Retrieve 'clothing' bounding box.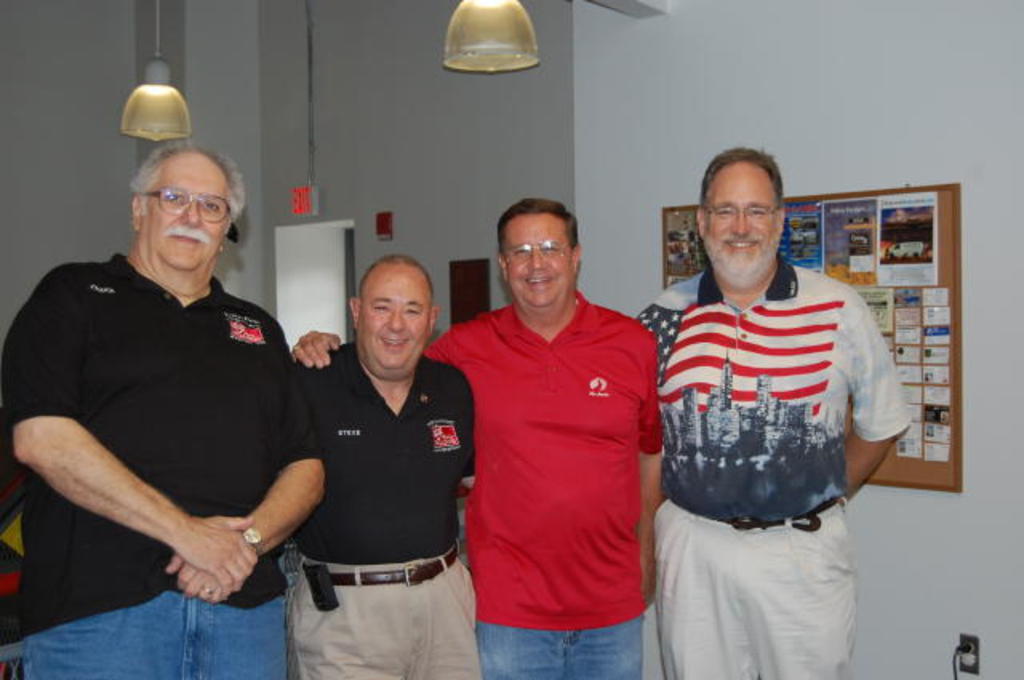
Bounding box: x1=637 y1=266 x2=910 y2=678.
